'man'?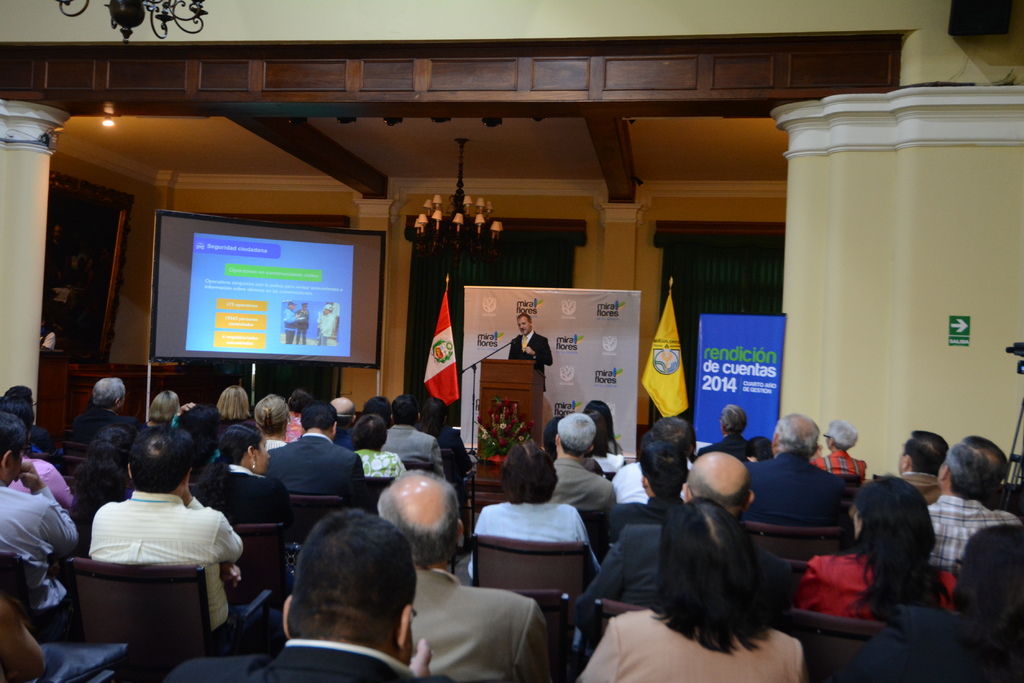
Rect(605, 442, 691, 554)
